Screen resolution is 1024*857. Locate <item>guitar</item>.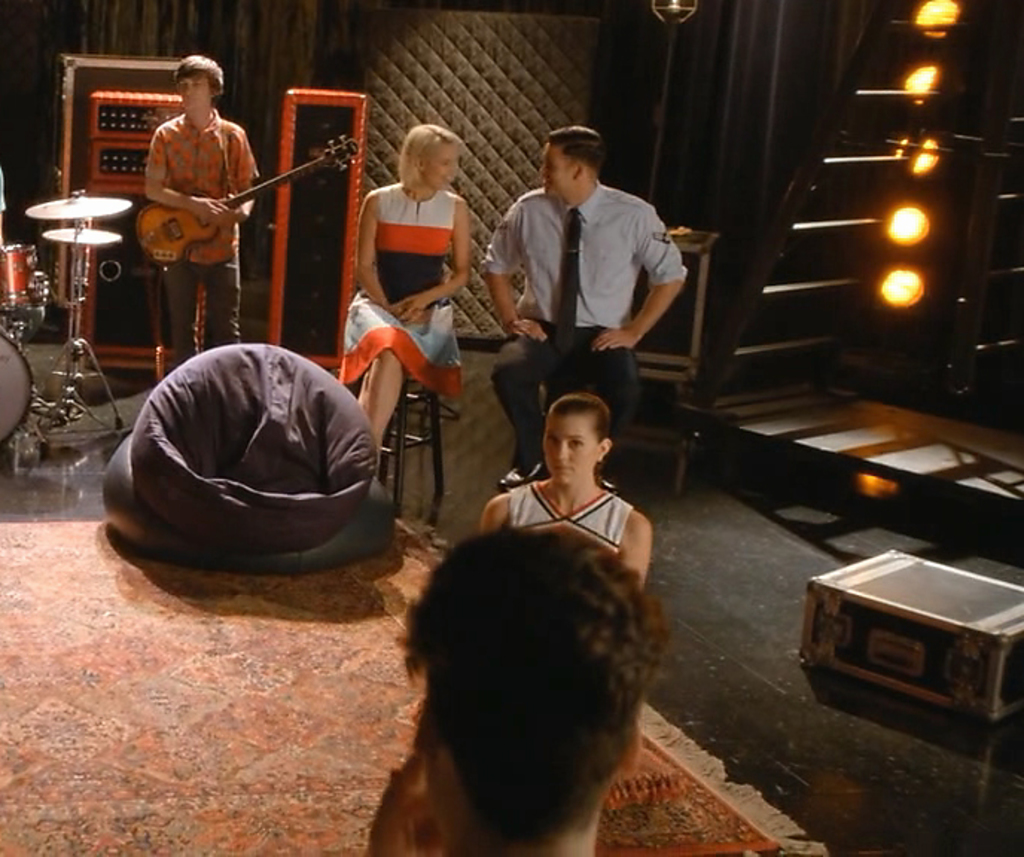
select_region(137, 123, 371, 277).
